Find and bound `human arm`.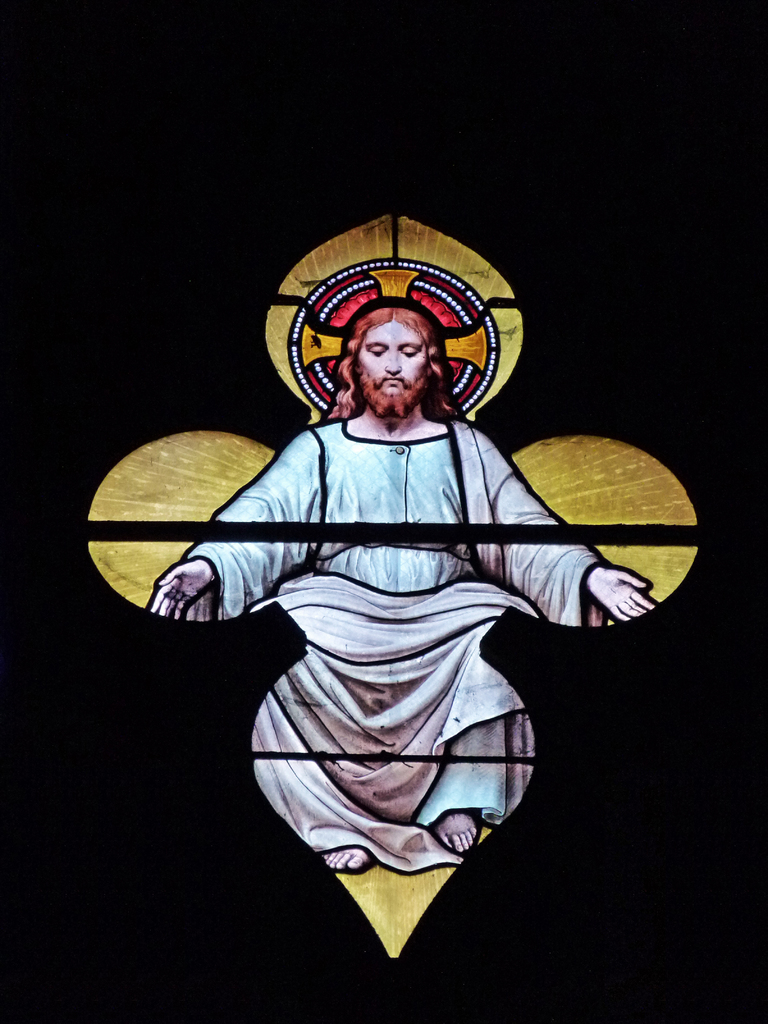
Bound: (left=130, top=489, right=313, bottom=638).
